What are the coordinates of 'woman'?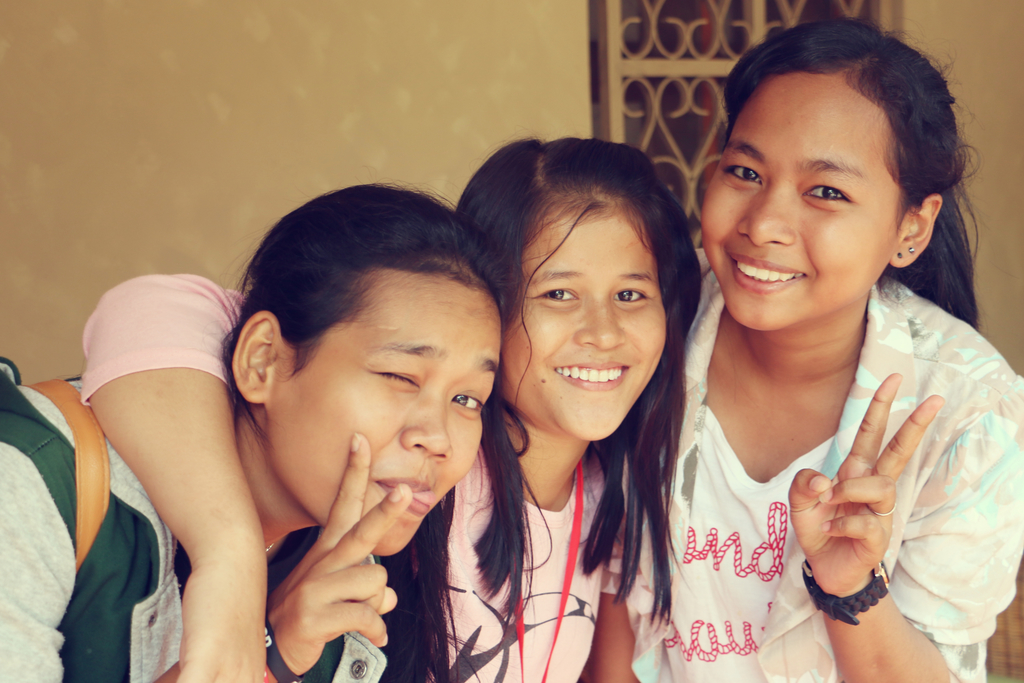
<box>622,13,1023,682</box>.
